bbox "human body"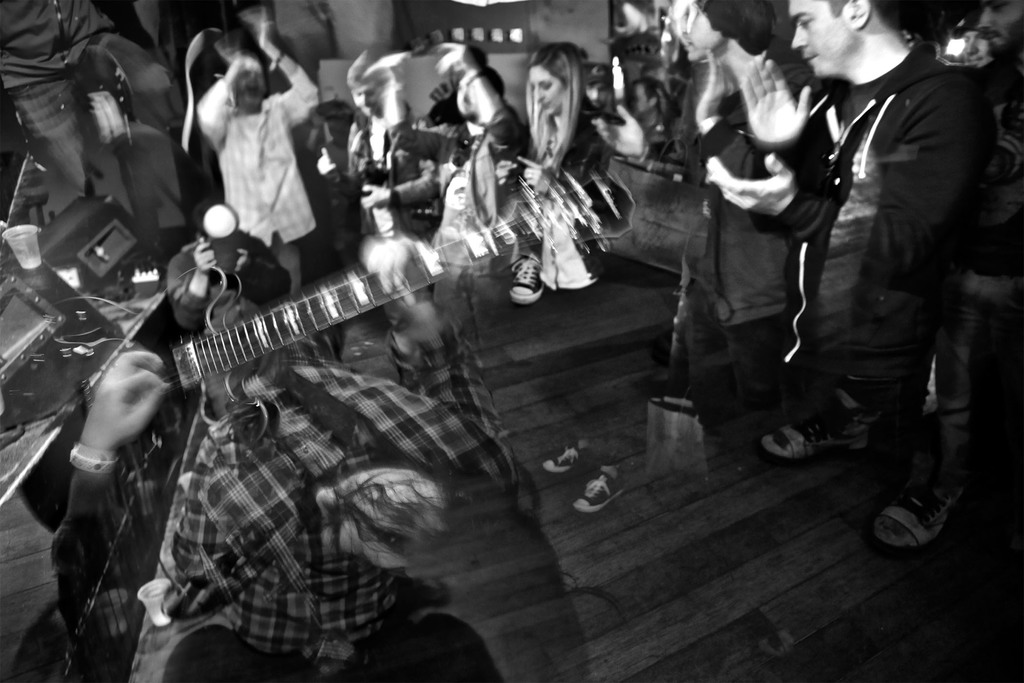
496:120:606:509
